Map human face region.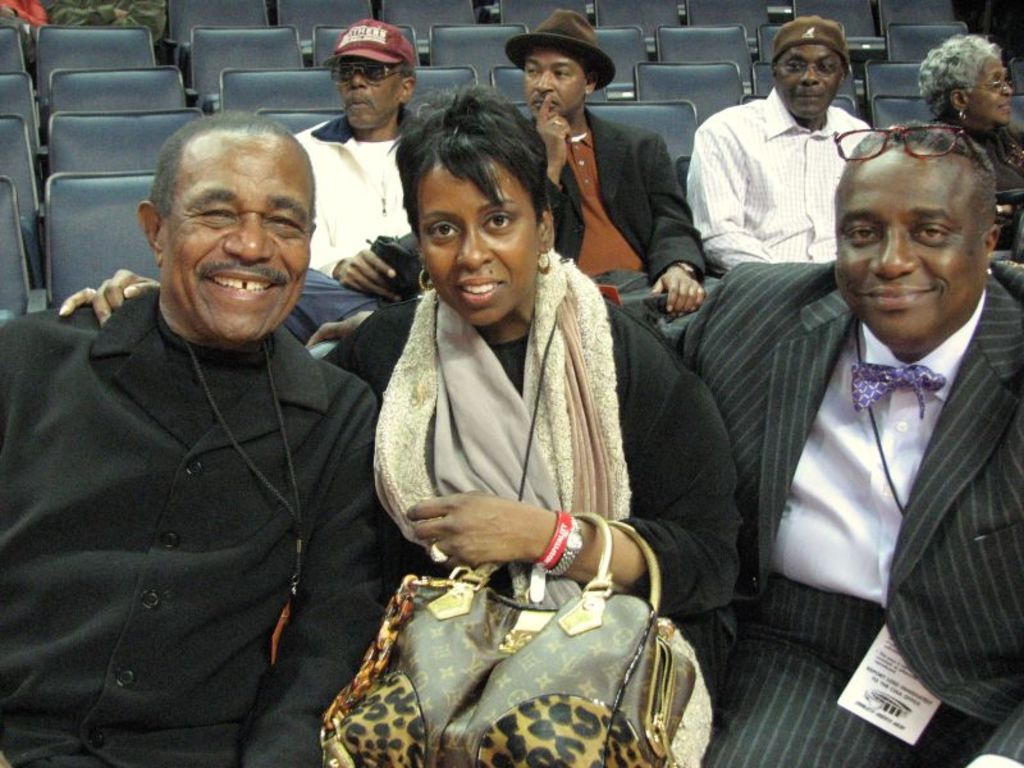
Mapped to <region>832, 173, 989, 339</region>.
